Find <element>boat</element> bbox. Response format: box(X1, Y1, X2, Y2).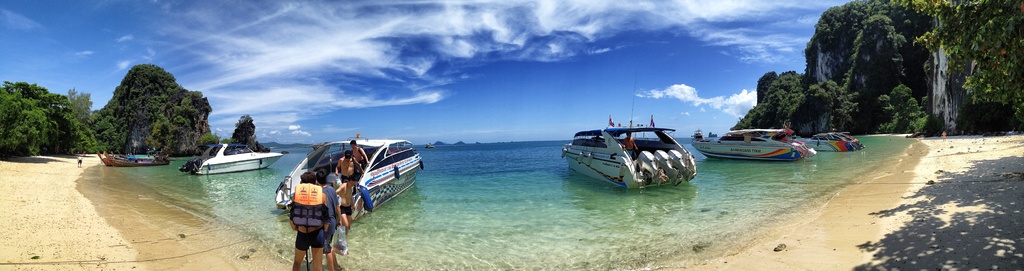
box(695, 127, 819, 163).
